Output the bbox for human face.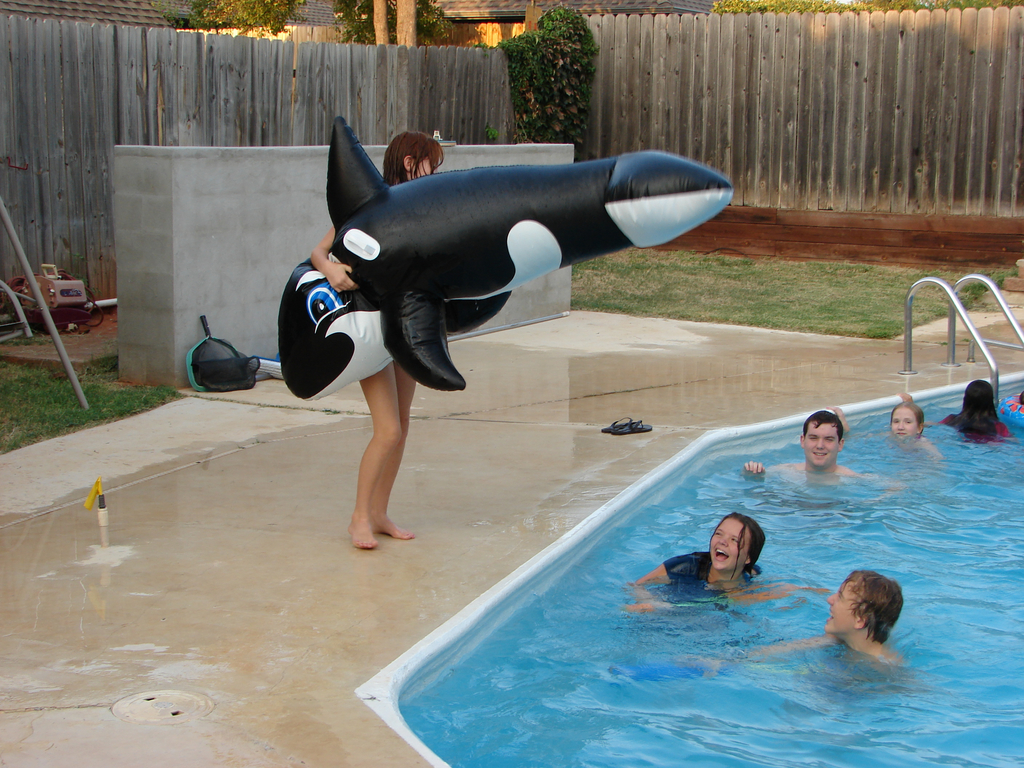
crop(829, 577, 861, 638).
